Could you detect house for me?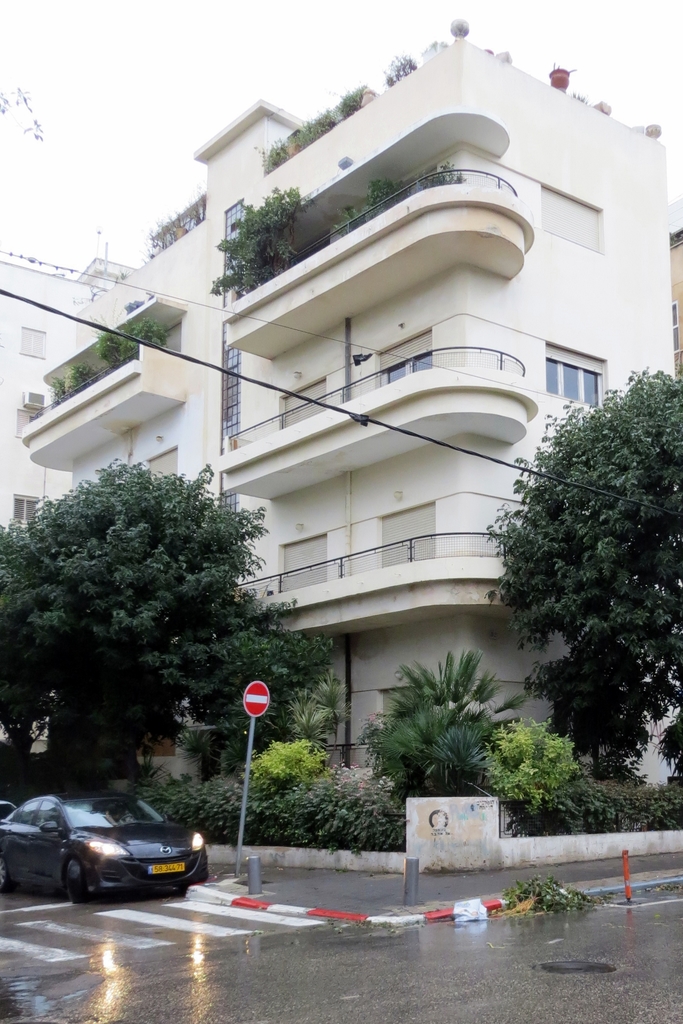
Detection result: Rect(27, 94, 272, 493).
